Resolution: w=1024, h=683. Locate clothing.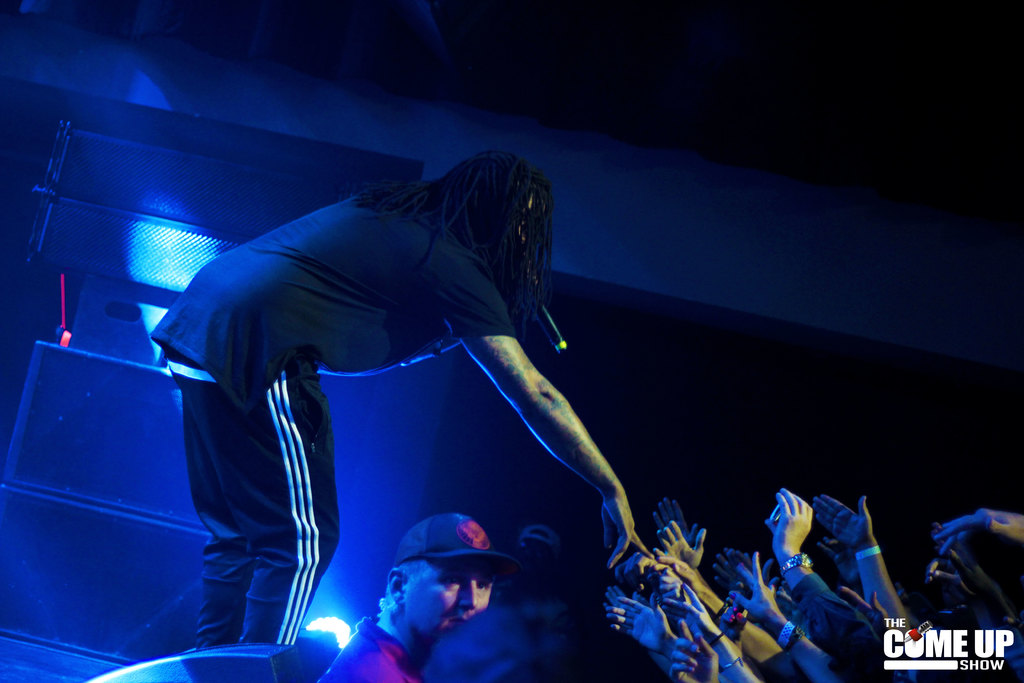
793:572:844:607.
